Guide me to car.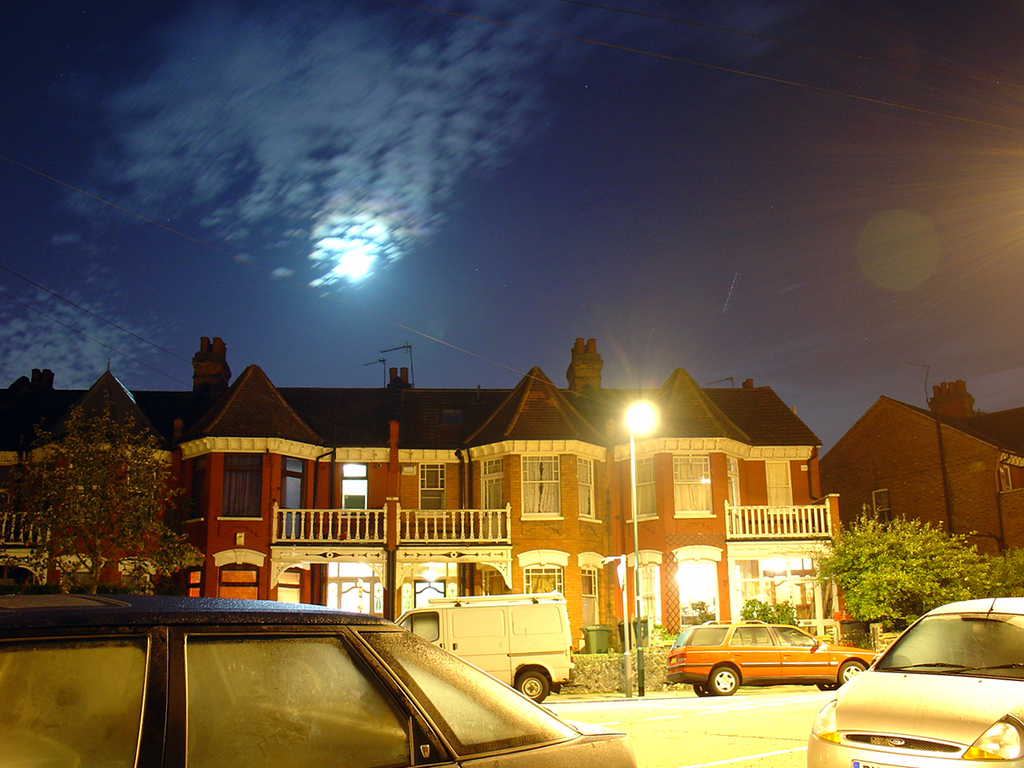
Guidance: bbox=(0, 595, 637, 767).
